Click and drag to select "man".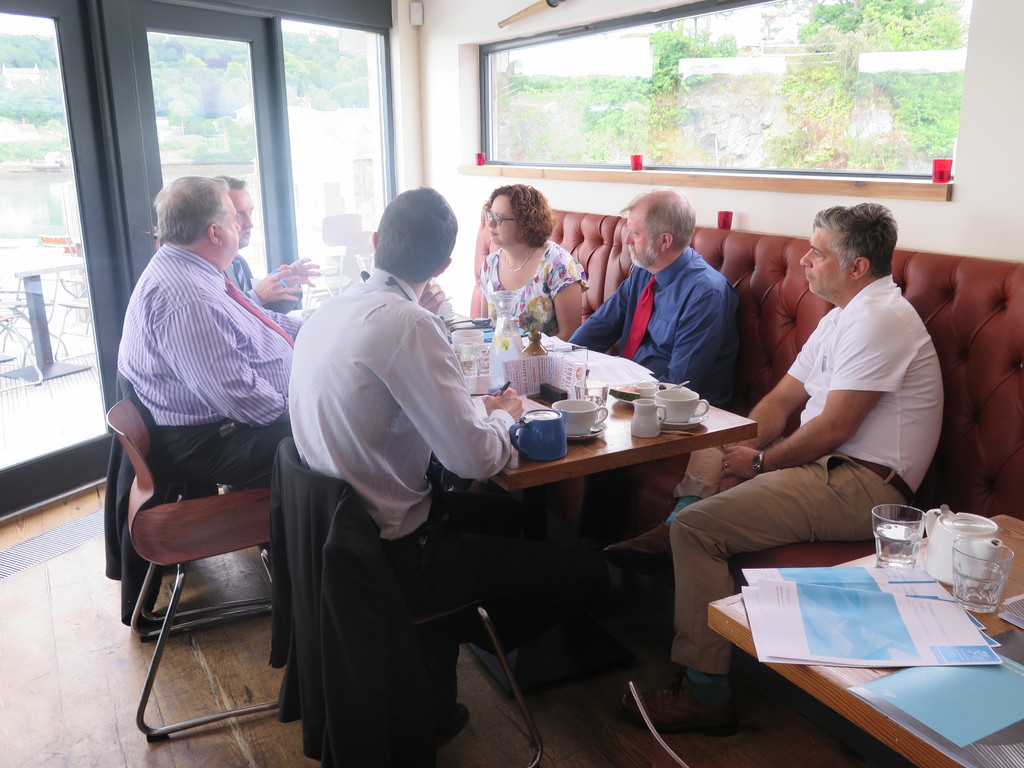
Selection: detection(559, 182, 726, 397).
